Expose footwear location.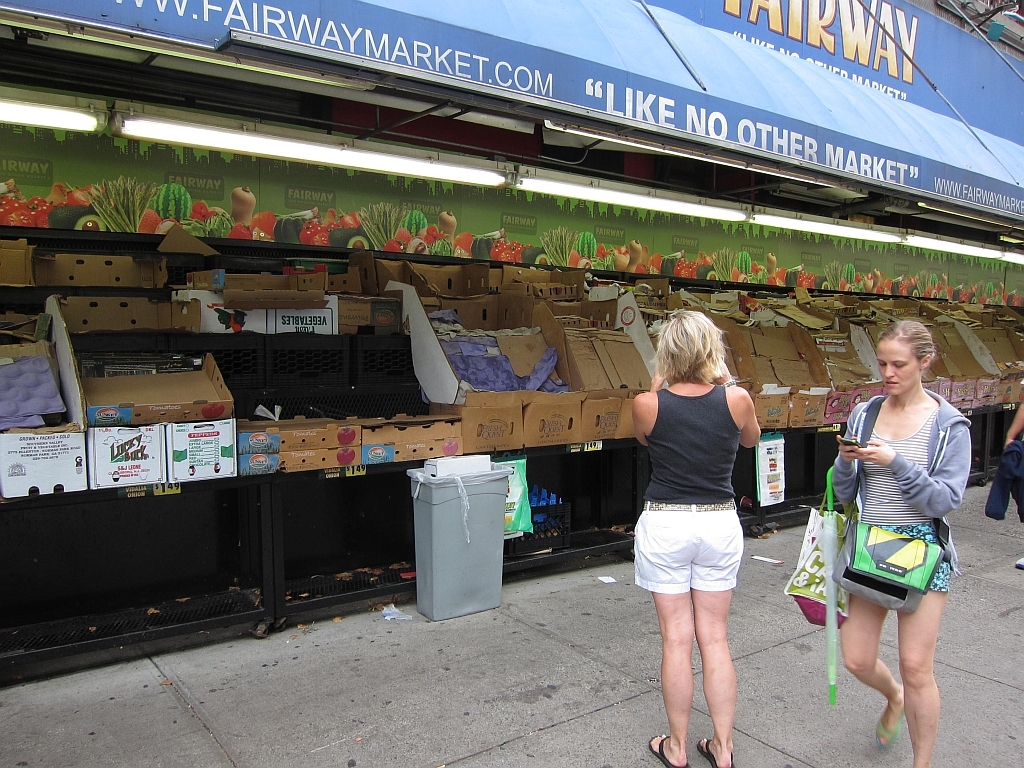
Exposed at [646,733,686,767].
